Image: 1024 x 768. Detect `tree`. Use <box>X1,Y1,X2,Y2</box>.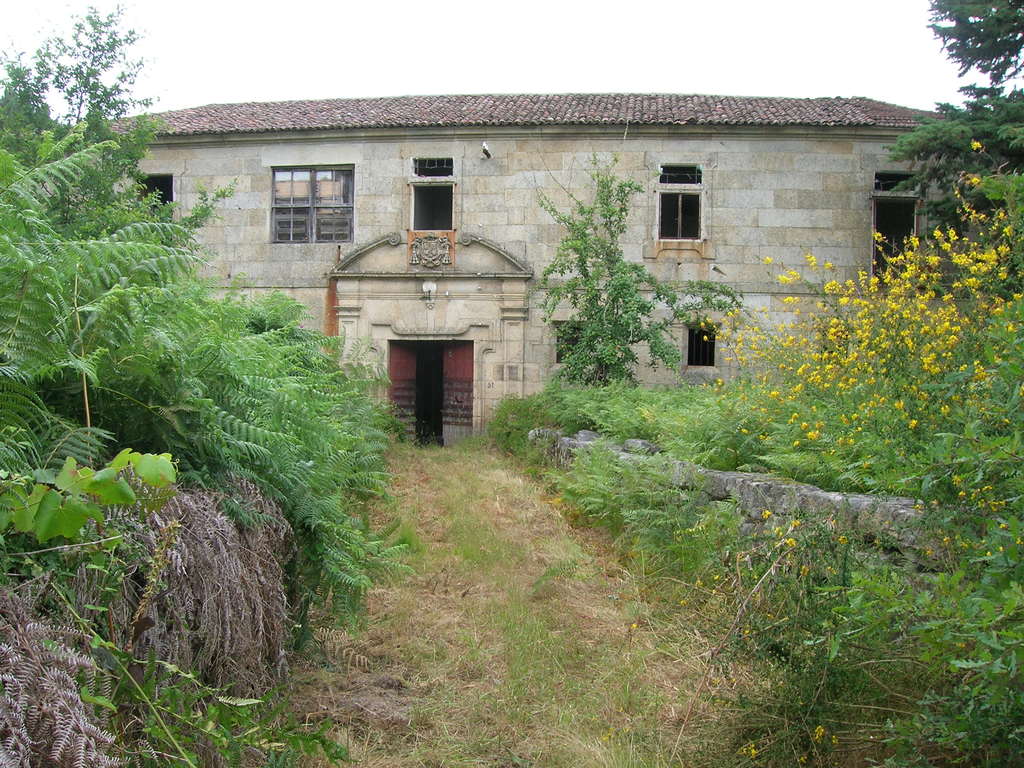
<box>27,0,154,157</box>.
